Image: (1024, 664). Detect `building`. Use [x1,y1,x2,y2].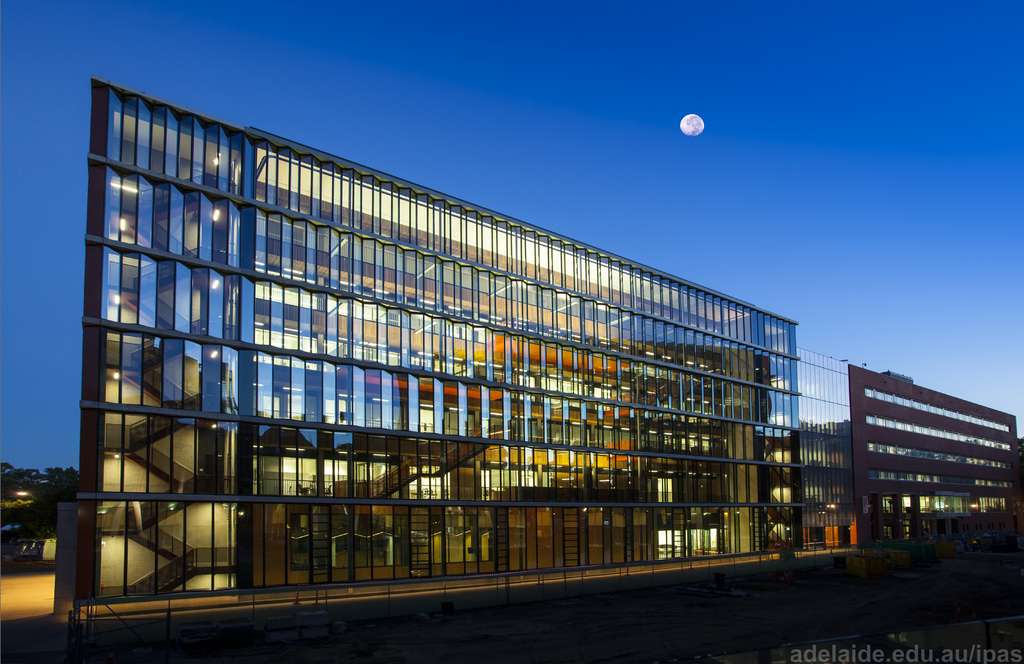
[72,70,806,628].
